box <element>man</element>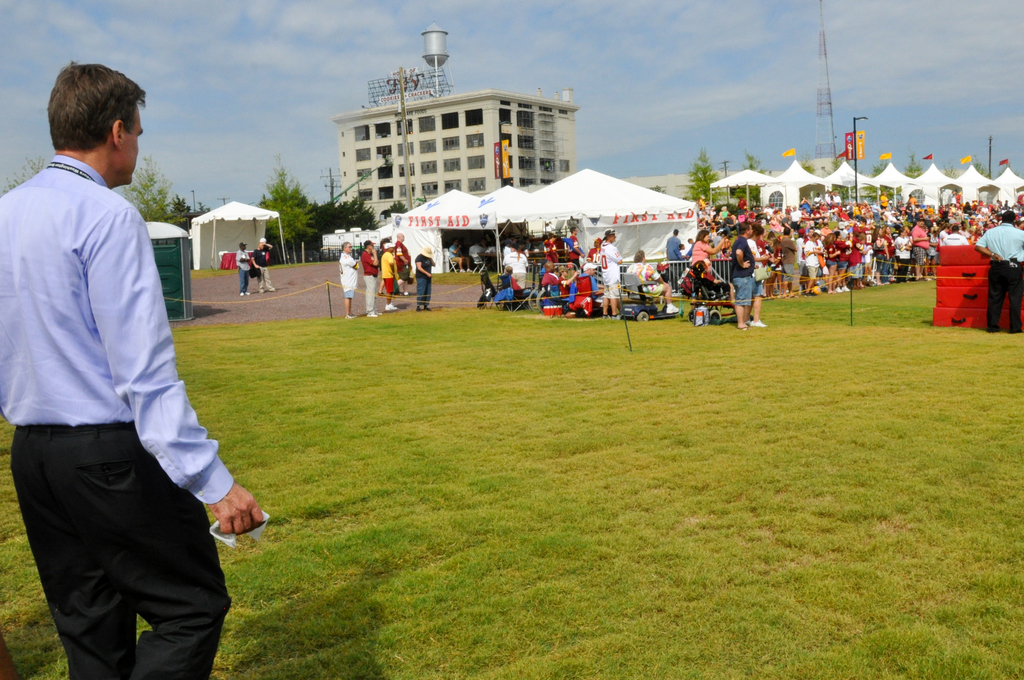
x1=339 y1=242 x2=356 y2=318
